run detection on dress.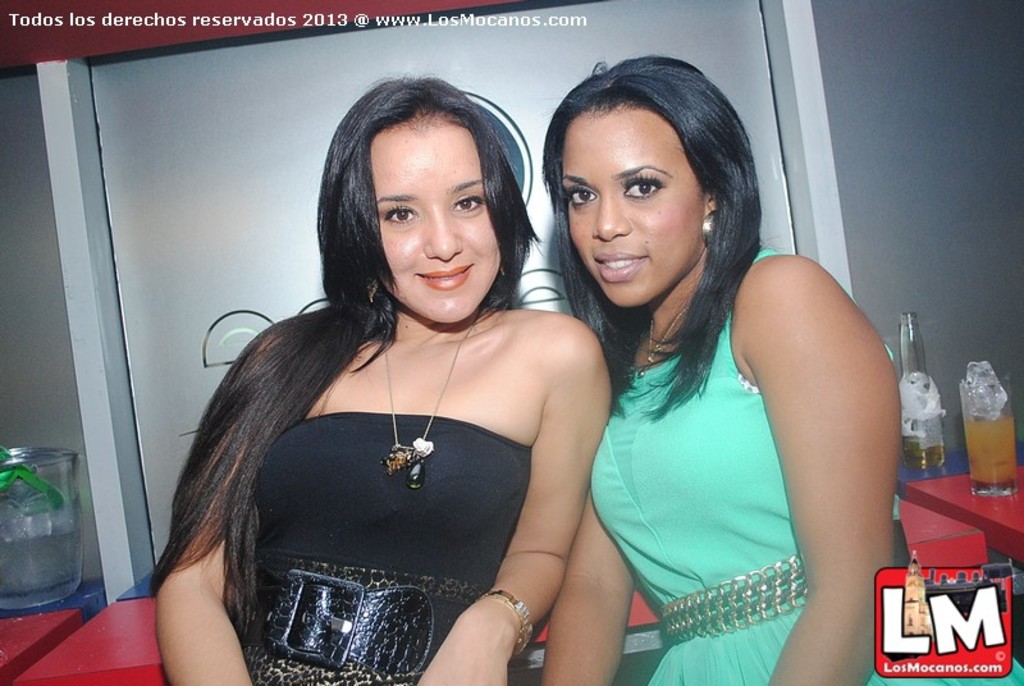
Result: crop(229, 417, 535, 685).
